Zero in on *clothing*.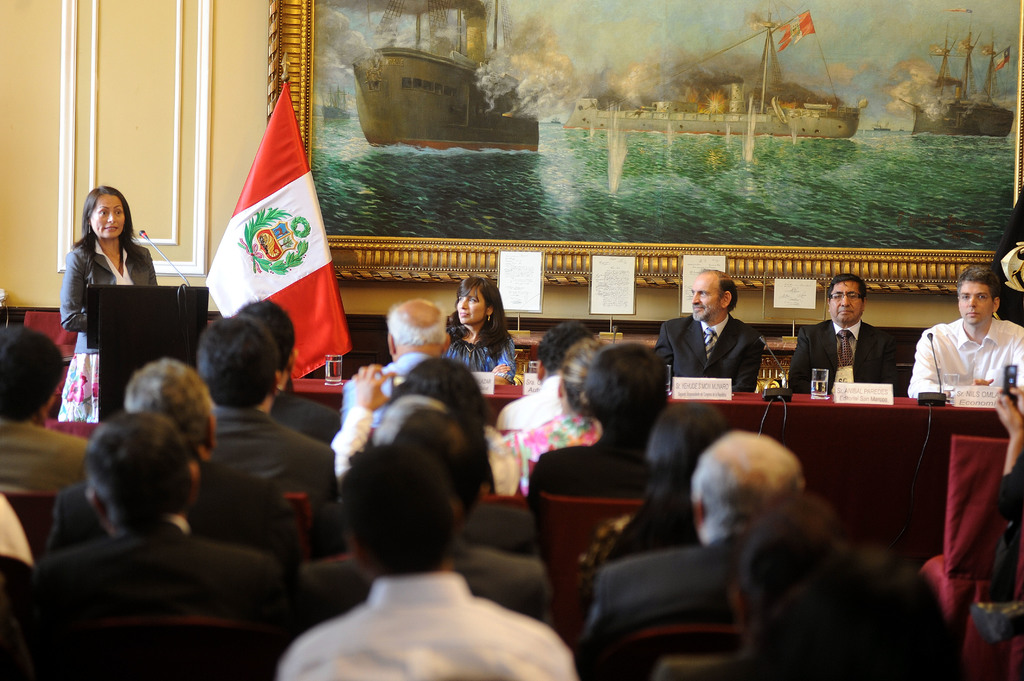
Zeroed in: <box>587,548,738,680</box>.
